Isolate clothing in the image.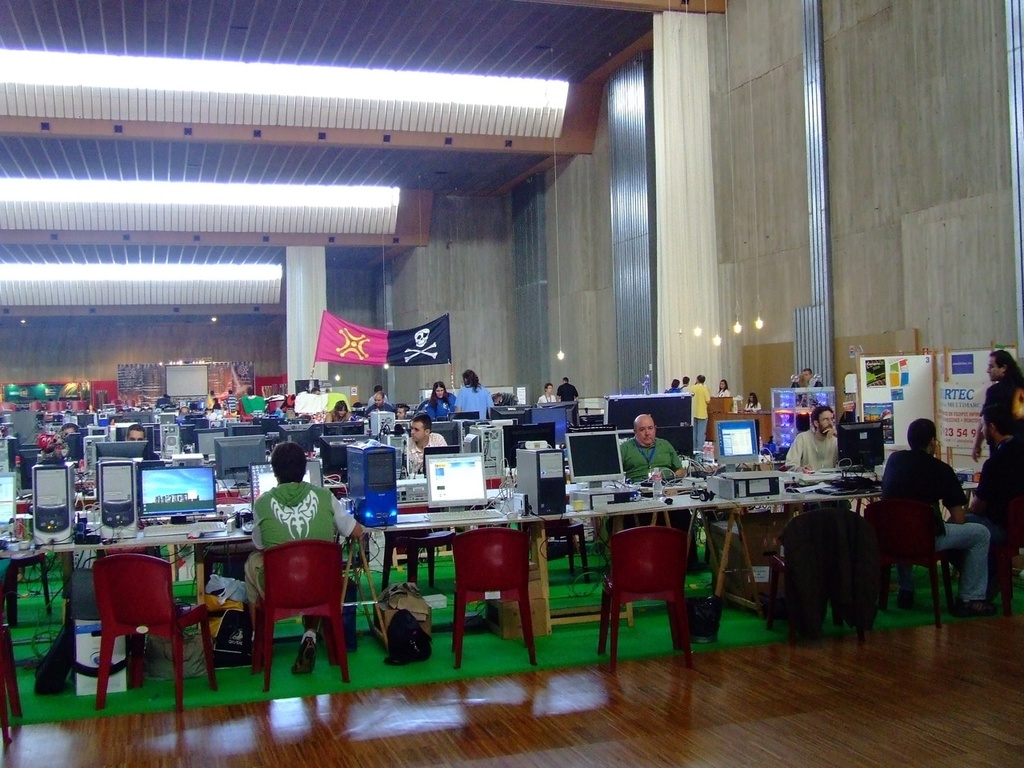
Isolated region: [x1=616, y1=433, x2=704, y2=559].
